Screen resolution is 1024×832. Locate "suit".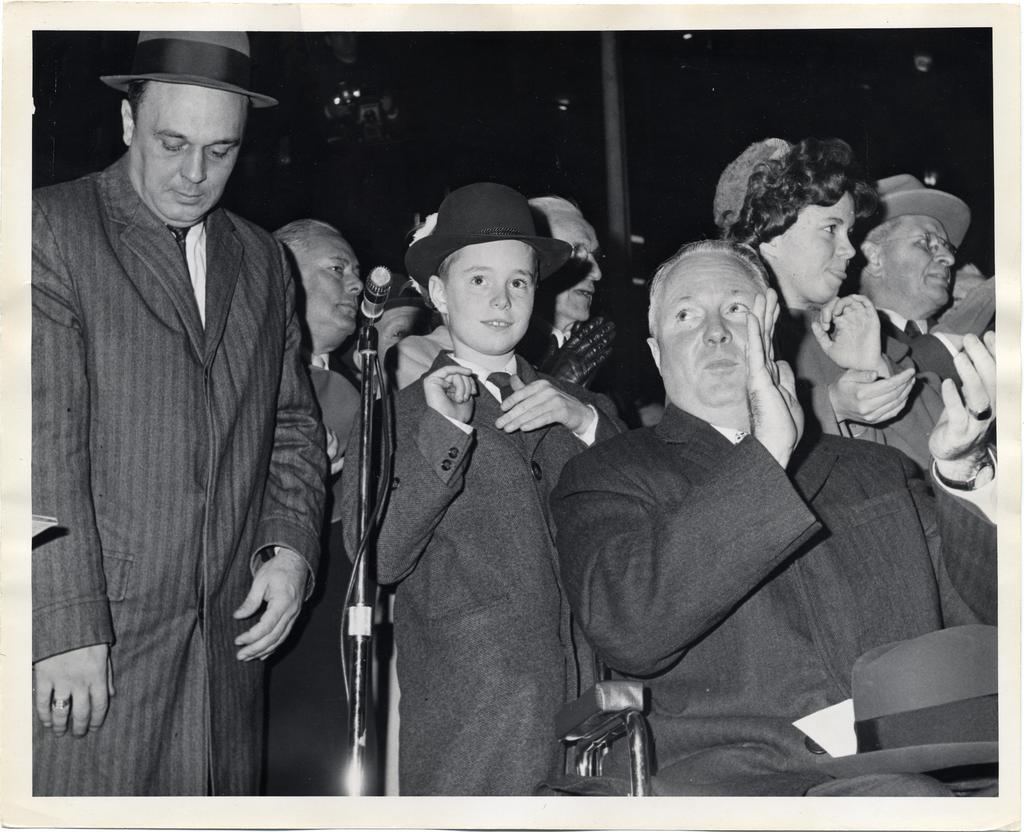
543/397/1000/796.
